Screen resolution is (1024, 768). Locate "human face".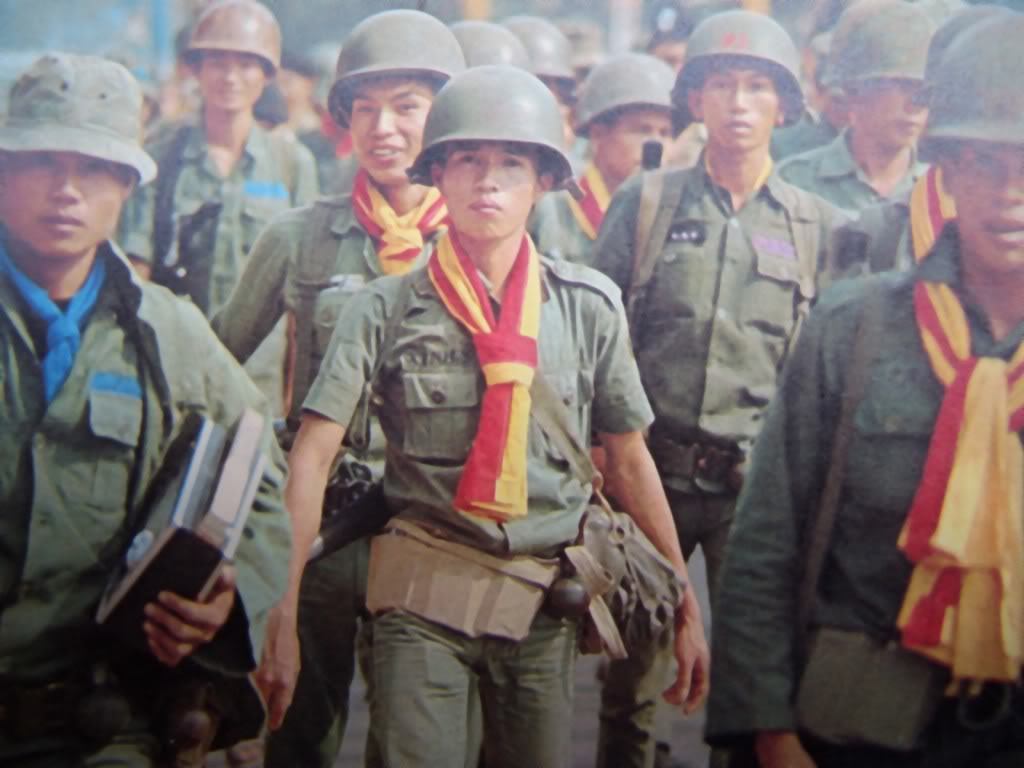
select_region(949, 142, 1023, 265).
